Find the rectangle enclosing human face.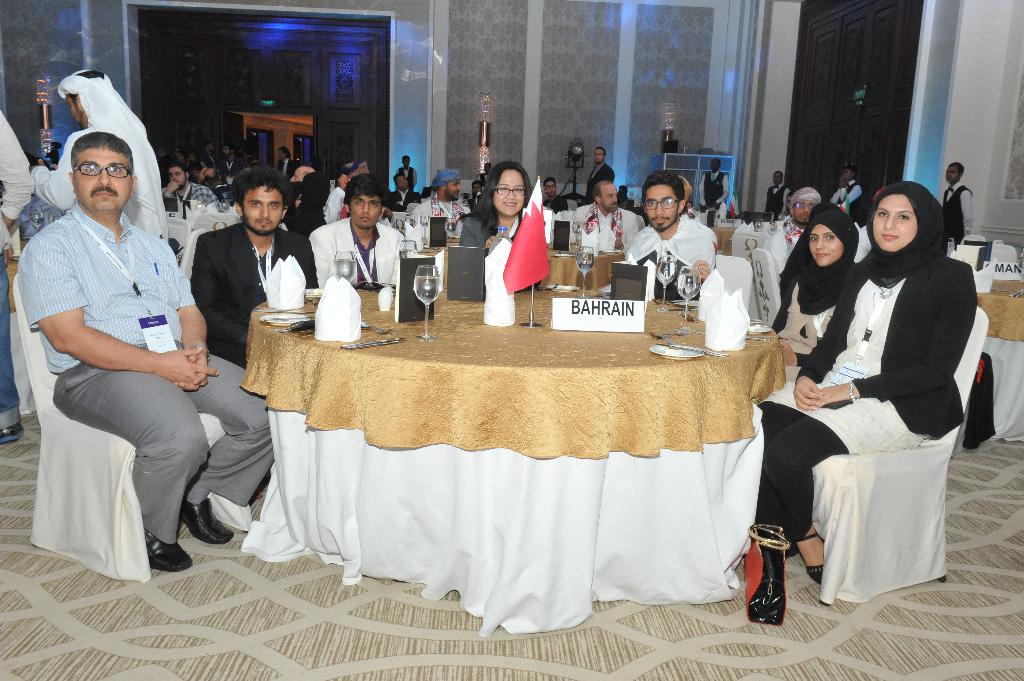
bbox(351, 196, 384, 225).
